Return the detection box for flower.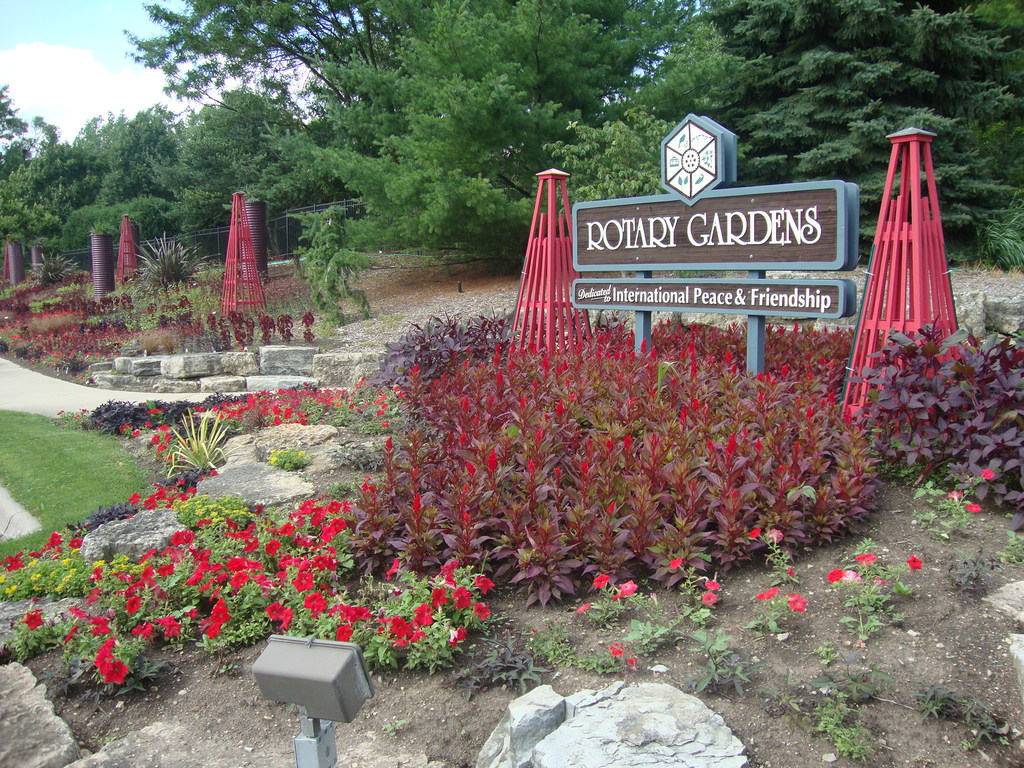
bbox(388, 615, 410, 637).
